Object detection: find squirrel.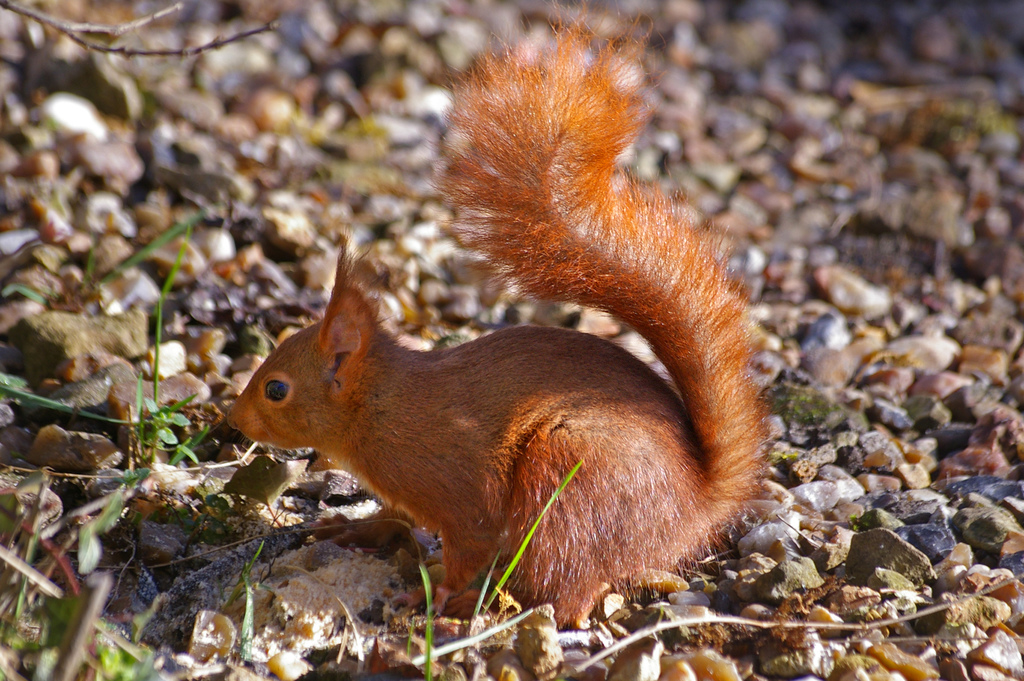
bbox=[215, 9, 788, 630].
